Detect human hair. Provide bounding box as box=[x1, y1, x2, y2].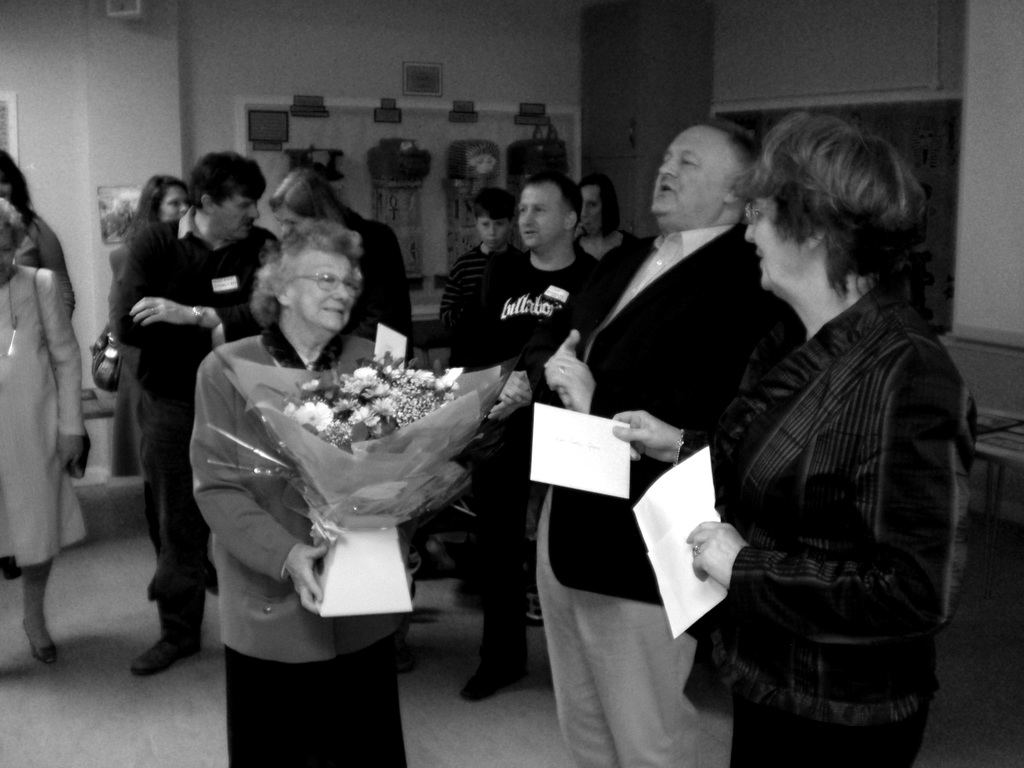
box=[467, 182, 514, 214].
